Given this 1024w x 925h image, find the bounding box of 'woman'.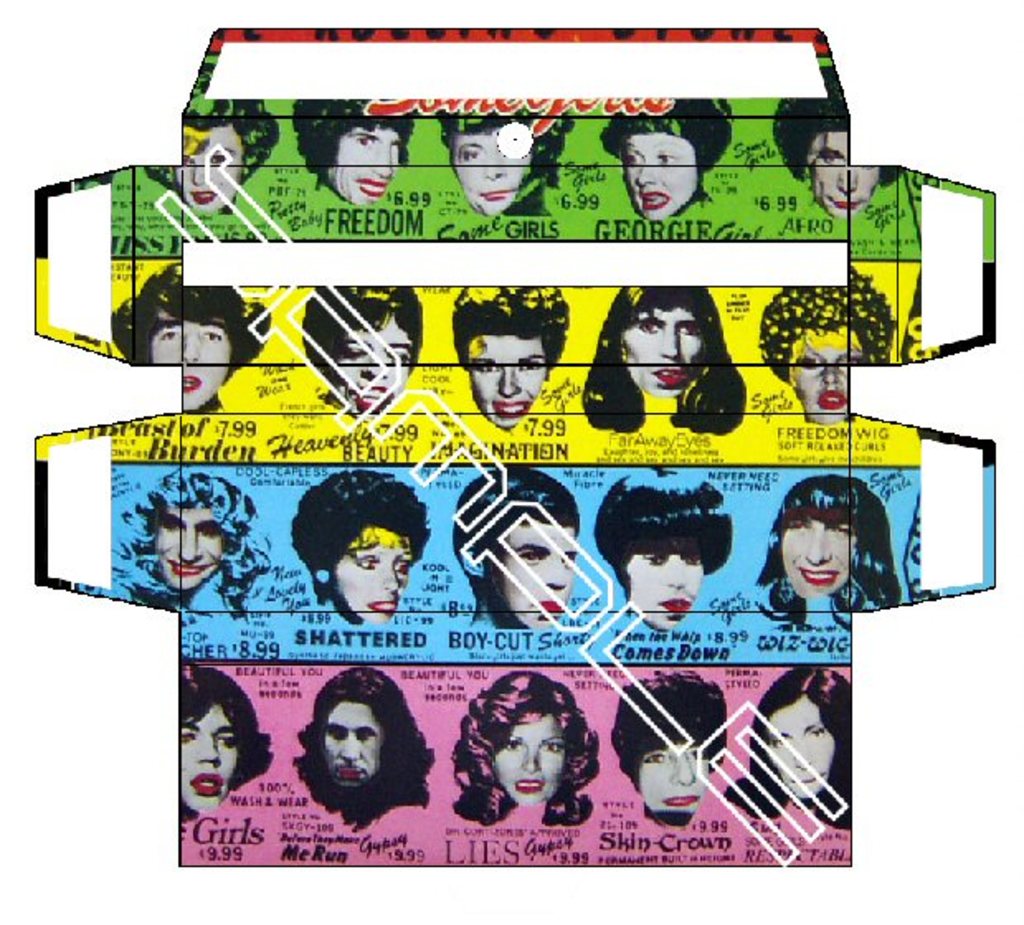
(144,94,279,220).
